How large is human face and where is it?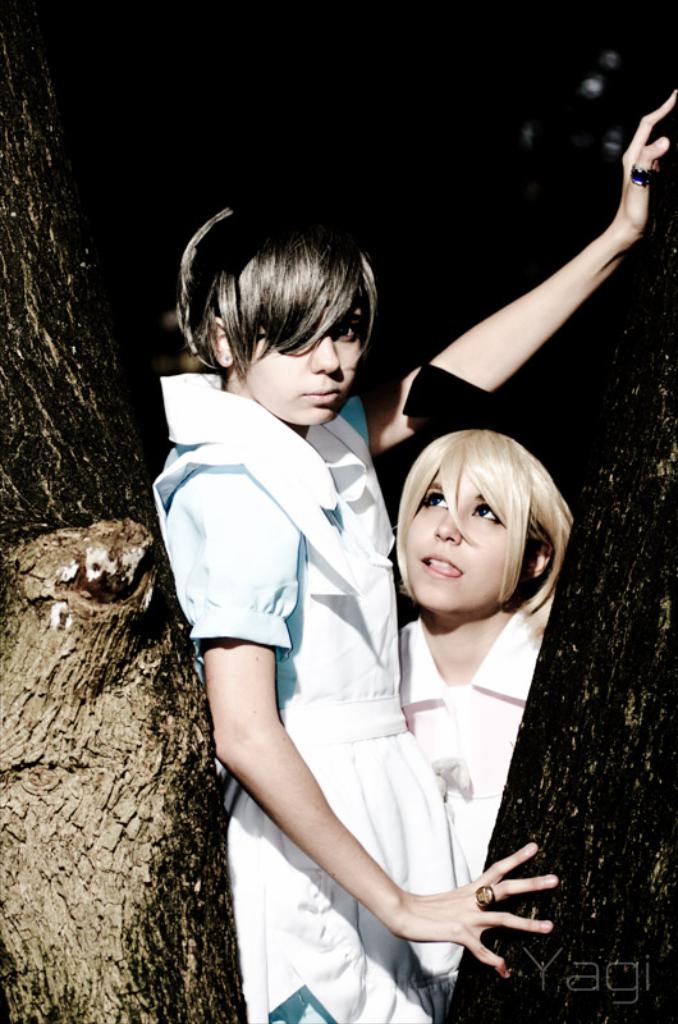
Bounding box: <region>239, 294, 361, 434</region>.
